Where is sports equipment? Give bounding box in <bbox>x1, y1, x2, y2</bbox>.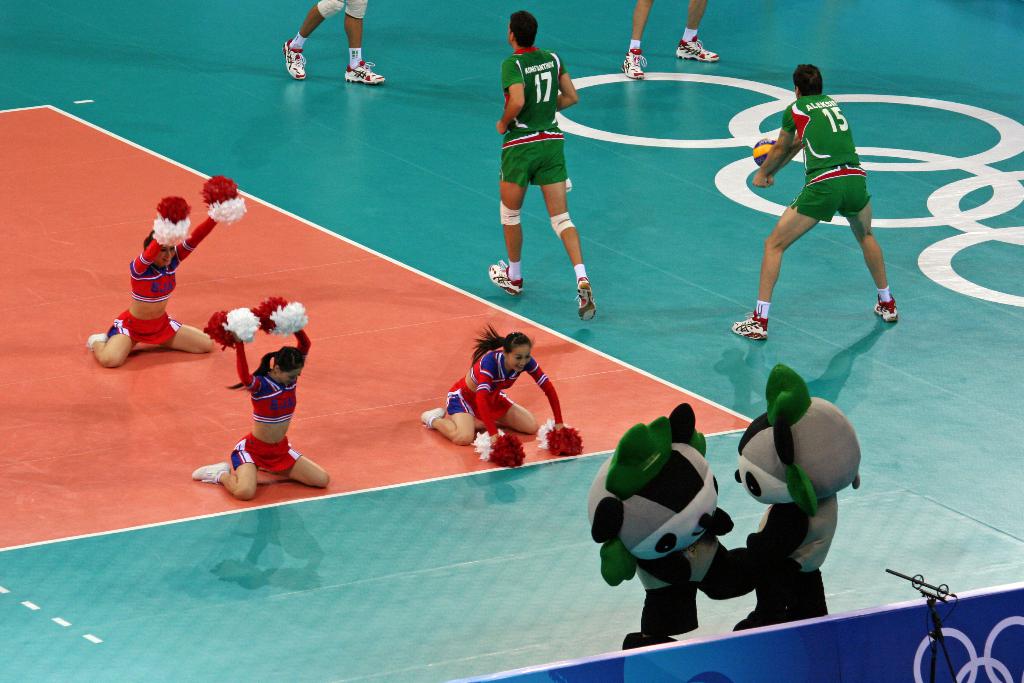
<bbox>484, 263, 526, 295</bbox>.
